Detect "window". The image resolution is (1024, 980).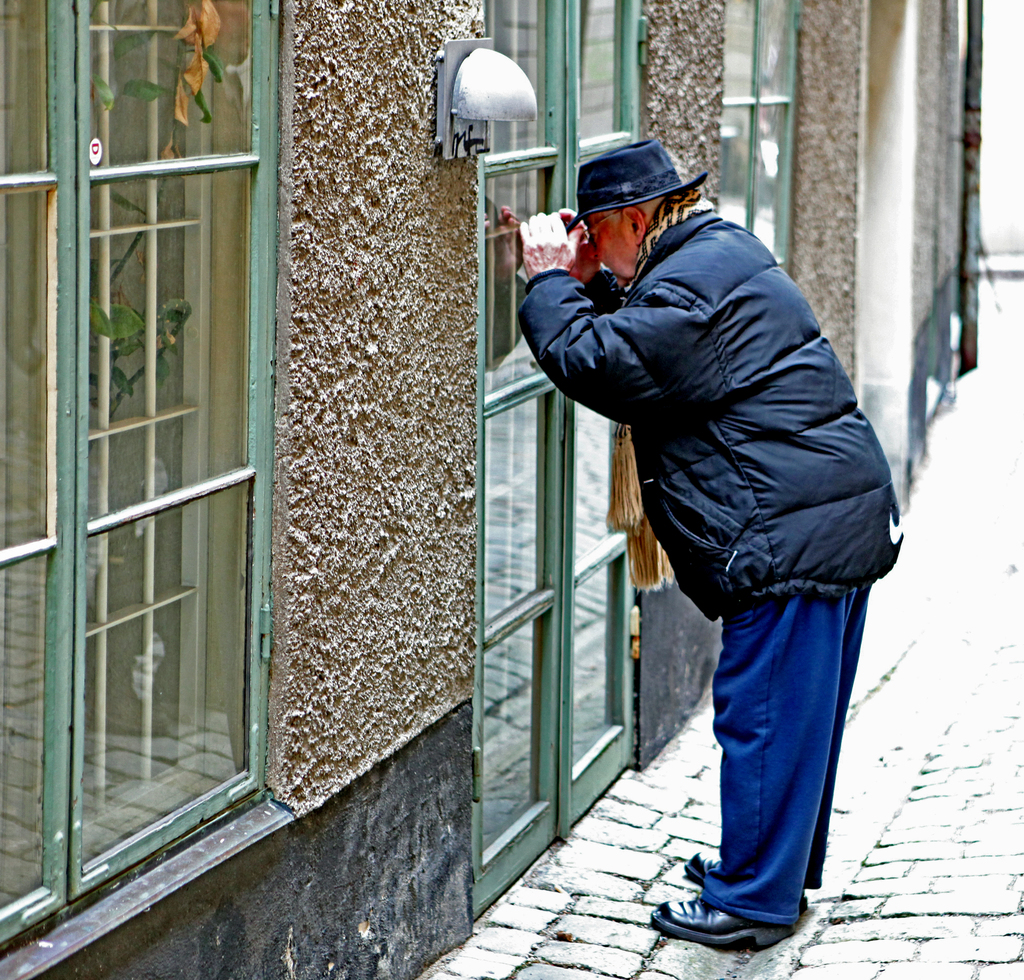
<region>722, 0, 796, 277</region>.
